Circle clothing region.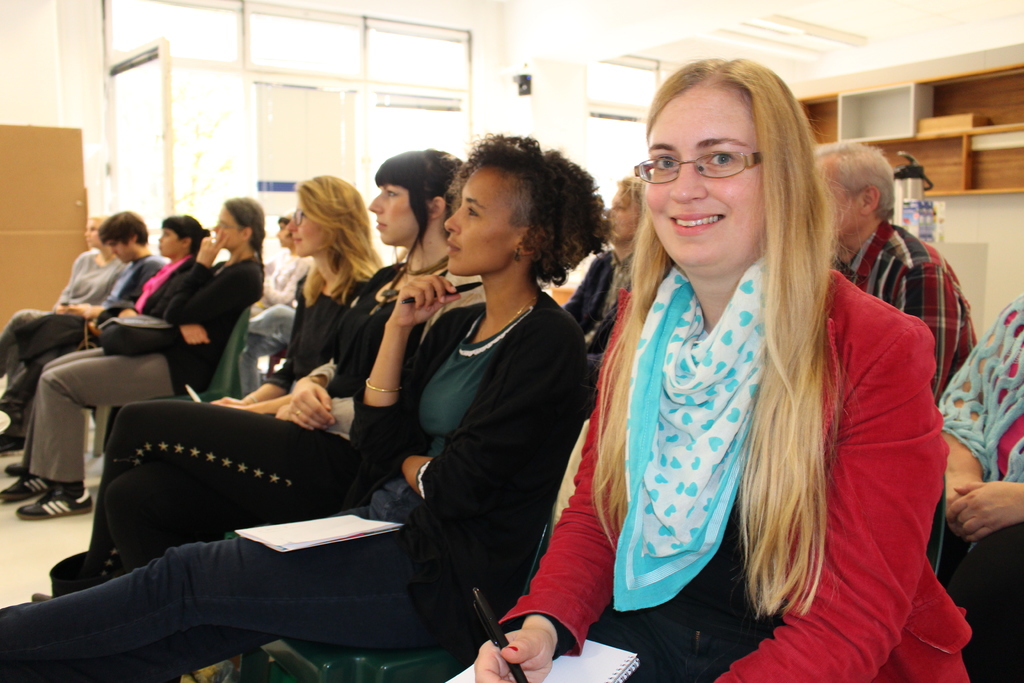
Region: 265 269 378 375.
